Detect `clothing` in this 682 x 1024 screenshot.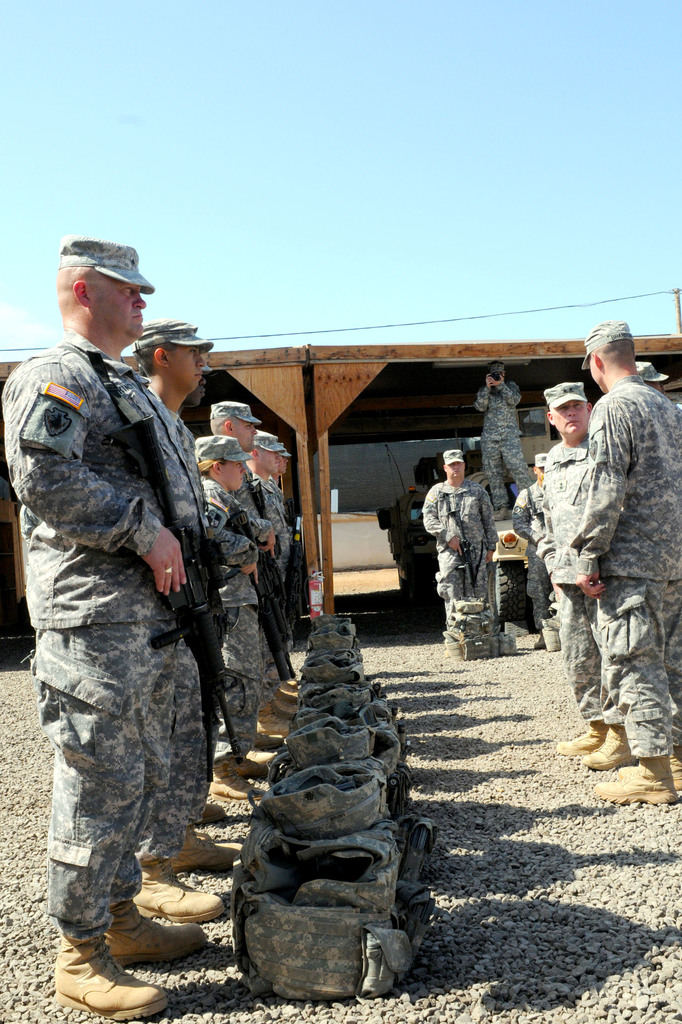
Detection: 139/394/200/828.
